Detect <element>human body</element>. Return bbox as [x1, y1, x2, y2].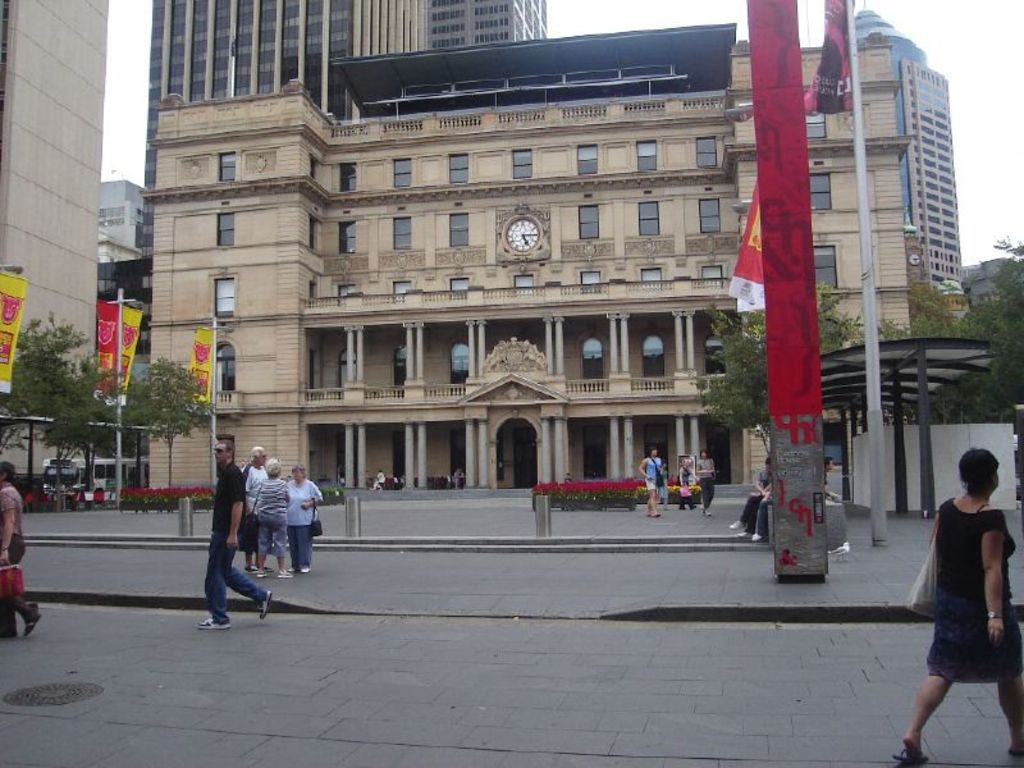
[695, 454, 713, 511].
